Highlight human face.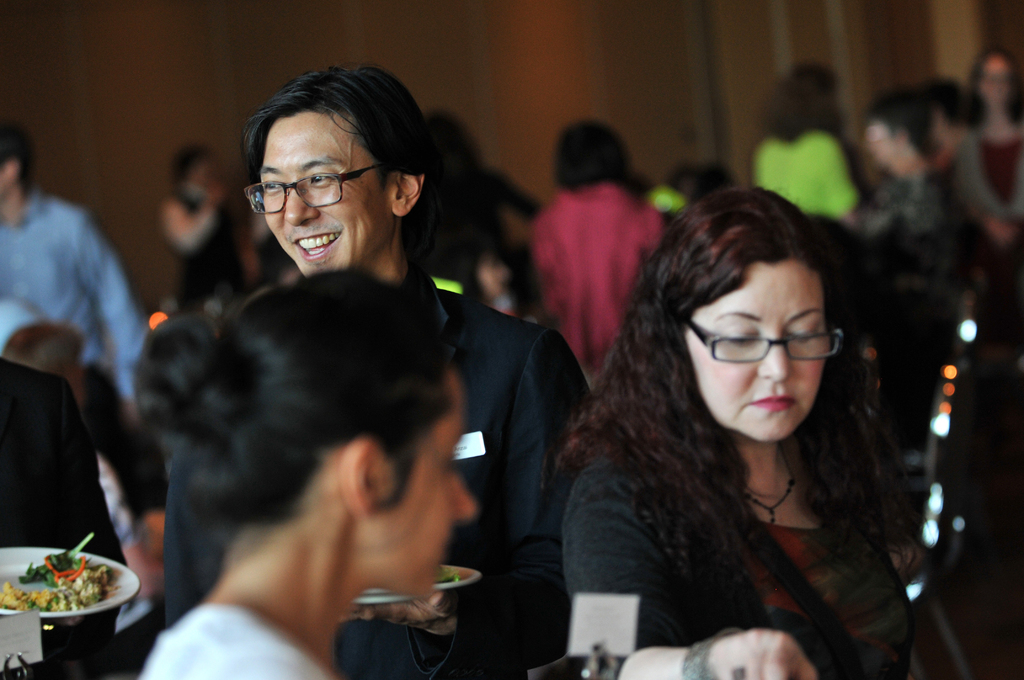
Highlighted region: (x1=863, y1=120, x2=916, y2=177).
